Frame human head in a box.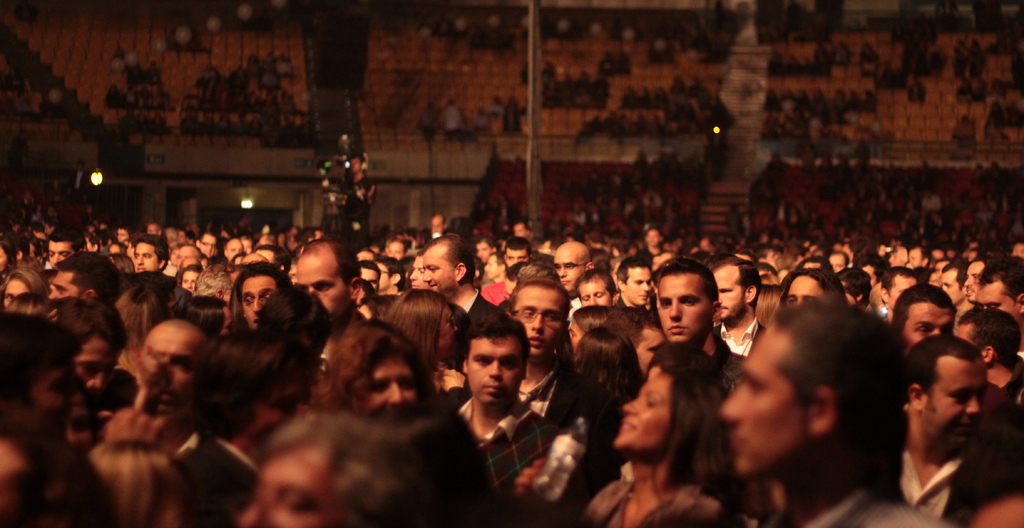
{"x1": 199, "y1": 269, "x2": 236, "y2": 310}.
